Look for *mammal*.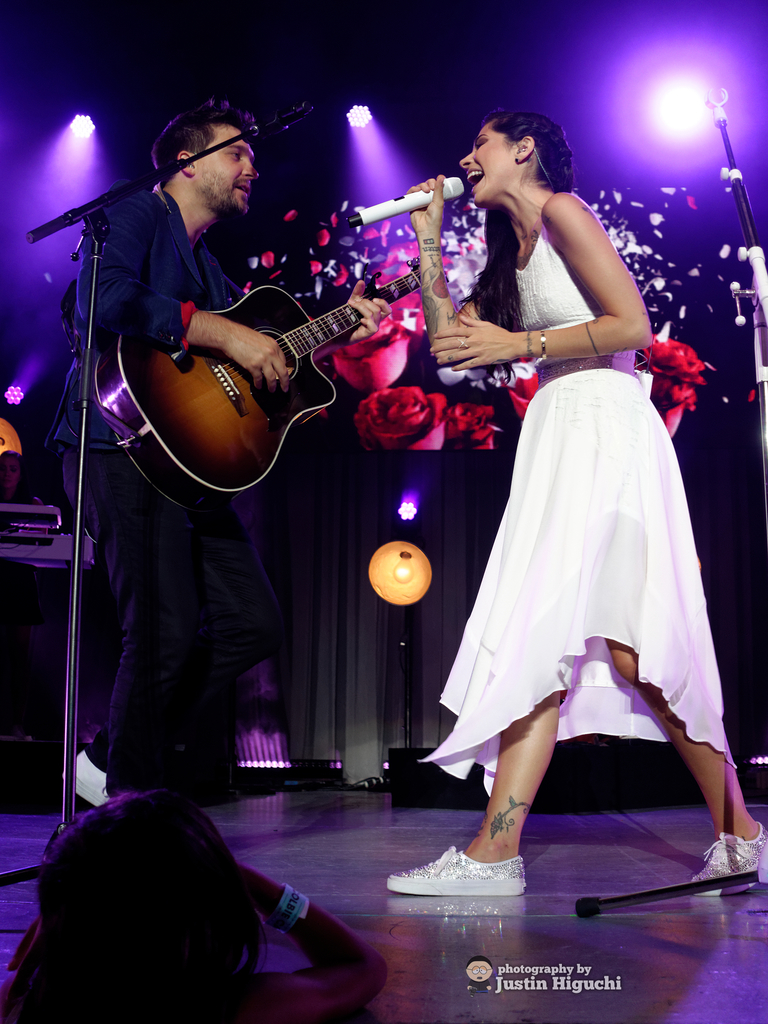
Found: (410, 109, 730, 879).
